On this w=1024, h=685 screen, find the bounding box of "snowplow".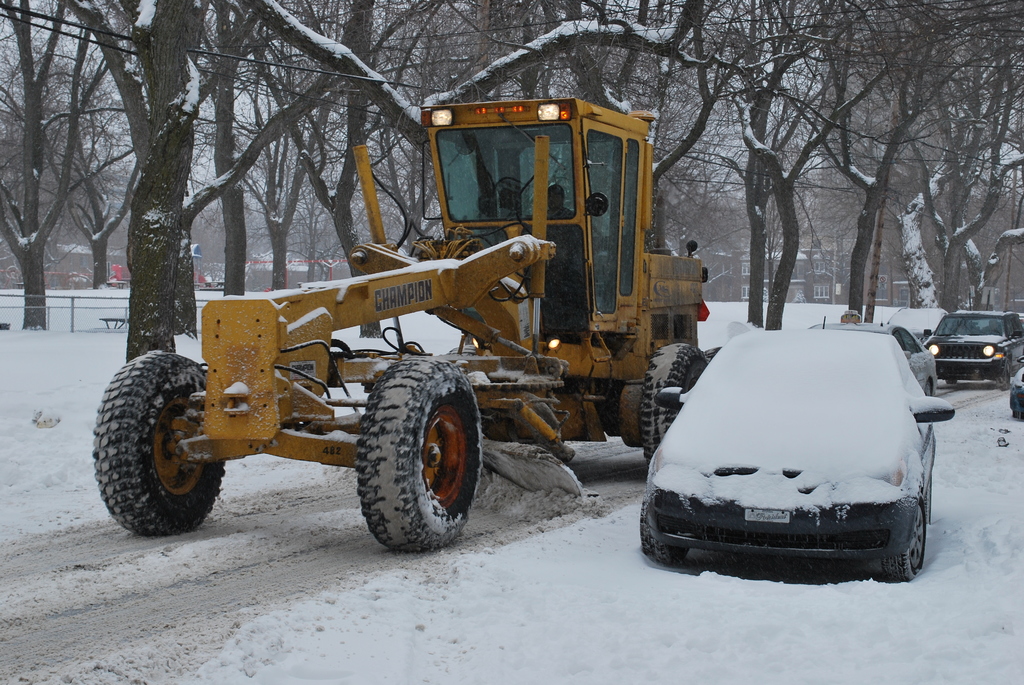
Bounding box: Rect(92, 97, 715, 556).
